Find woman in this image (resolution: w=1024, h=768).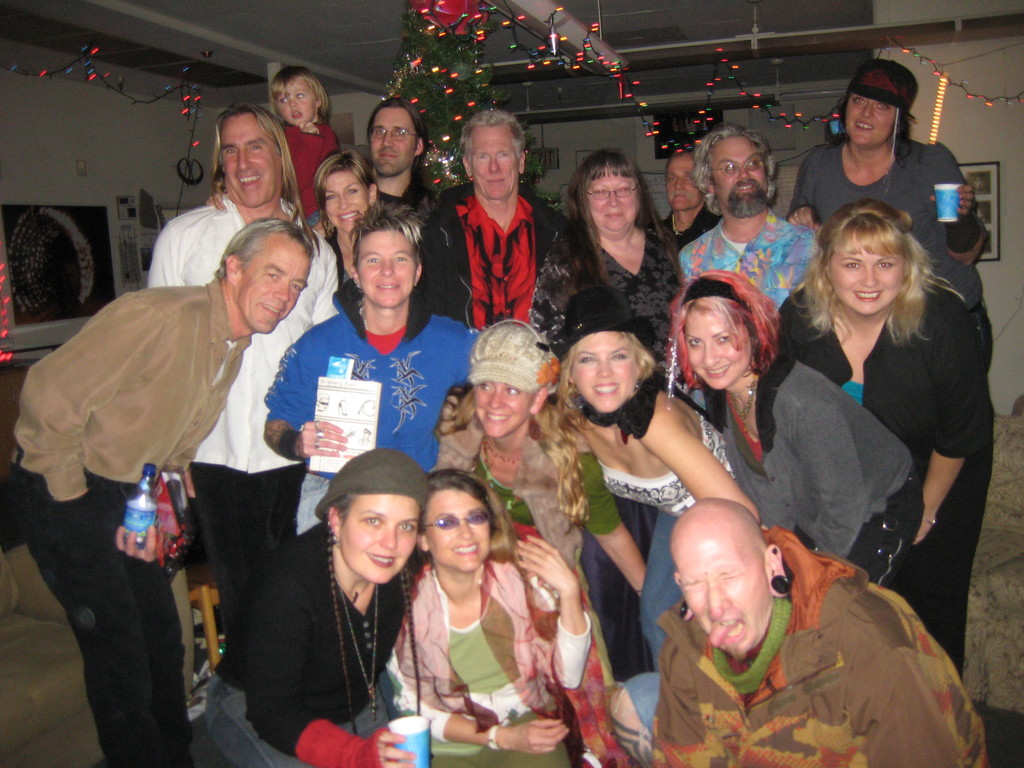
pyautogui.locateOnScreen(438, 319, 653, 694).
